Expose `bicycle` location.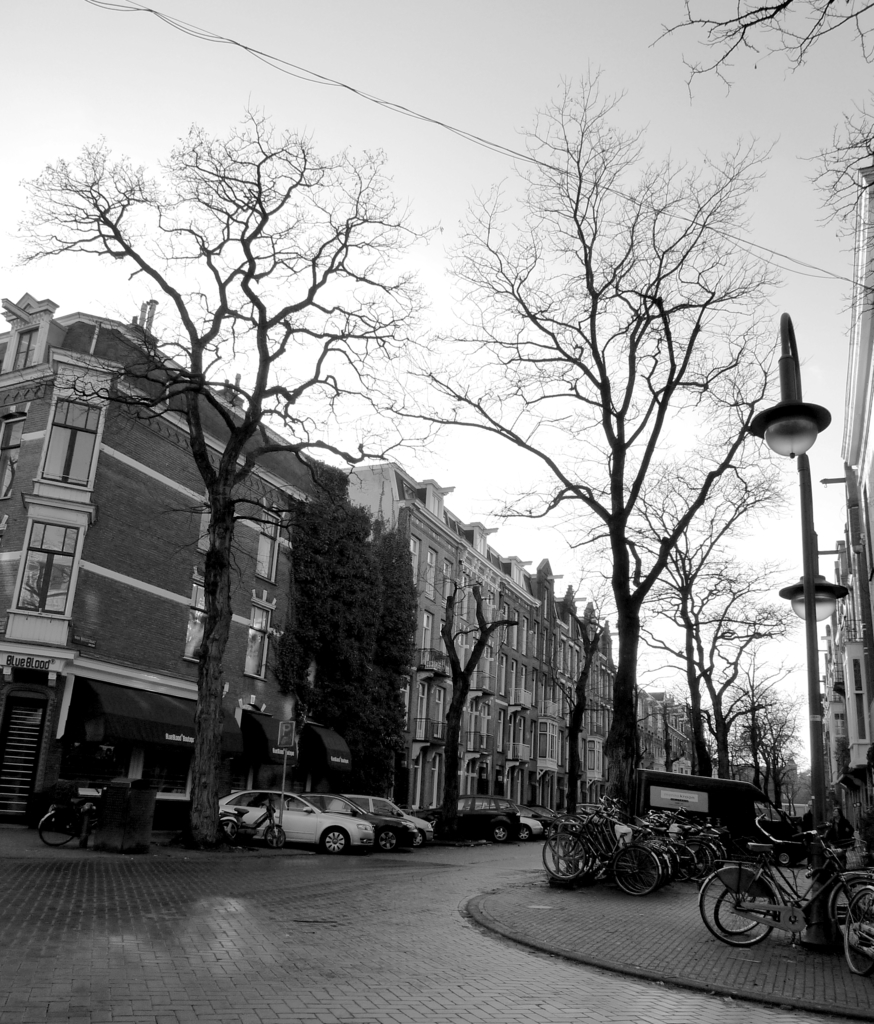
Exposed at crop(39, 796, 102, 849).
